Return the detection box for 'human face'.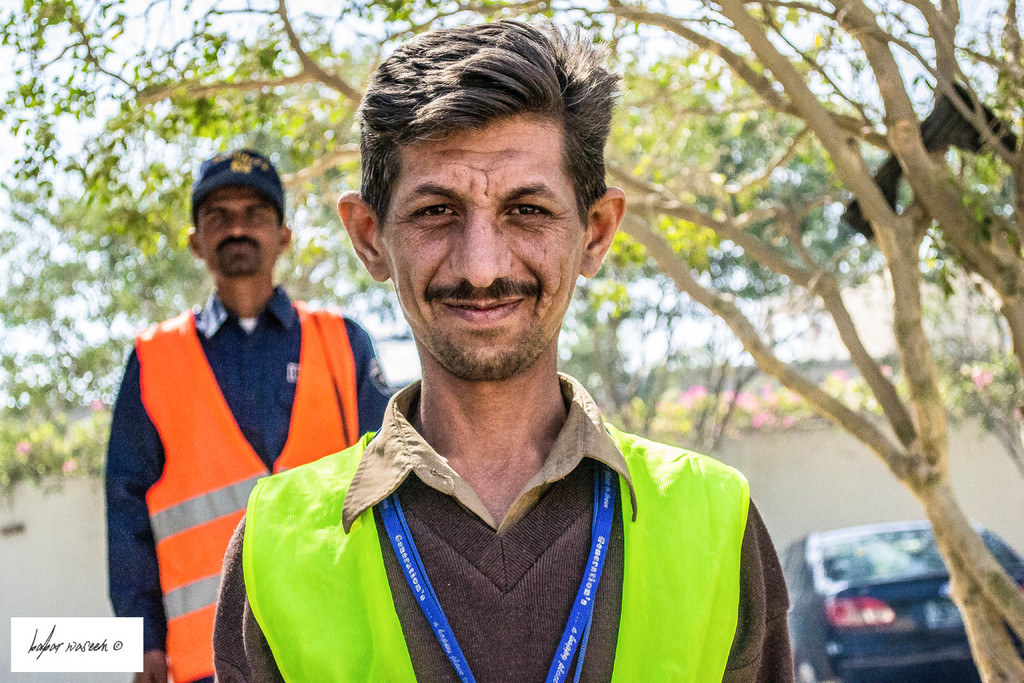
region(193, 184, 287, 279).
